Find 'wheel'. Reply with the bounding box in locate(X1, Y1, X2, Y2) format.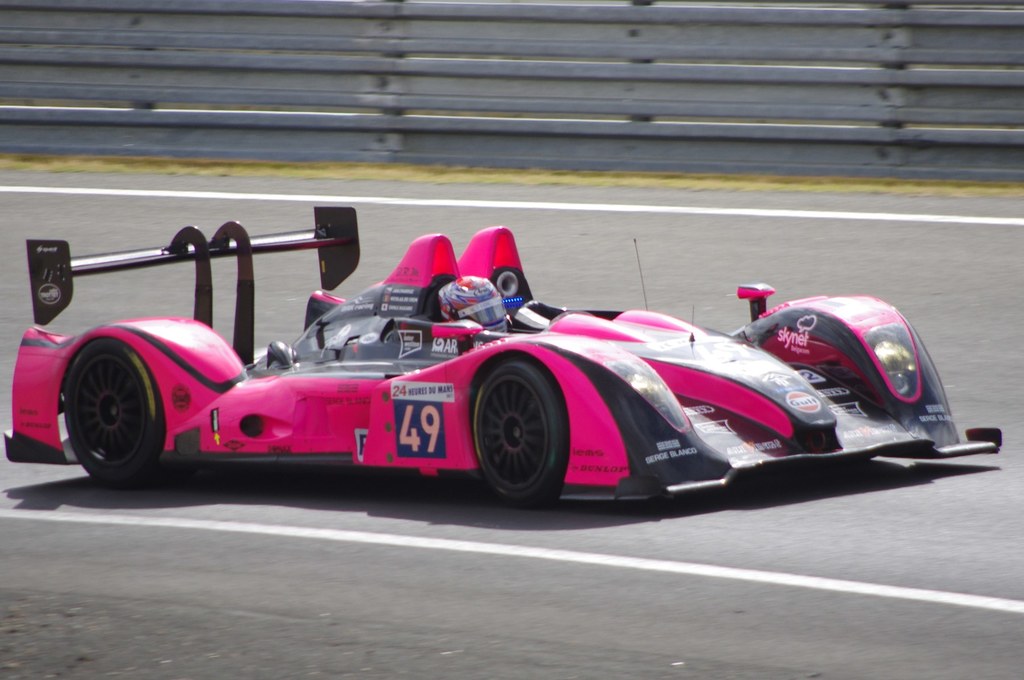
locate(465, 357, 568, 509).
